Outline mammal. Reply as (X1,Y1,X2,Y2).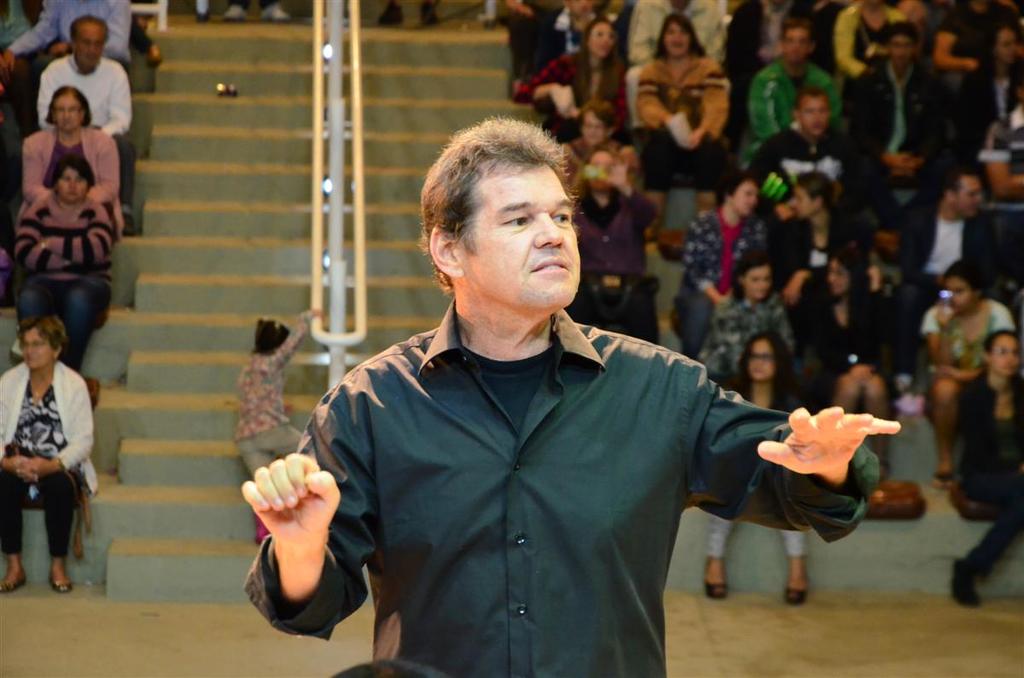
(6,0,137,72).
